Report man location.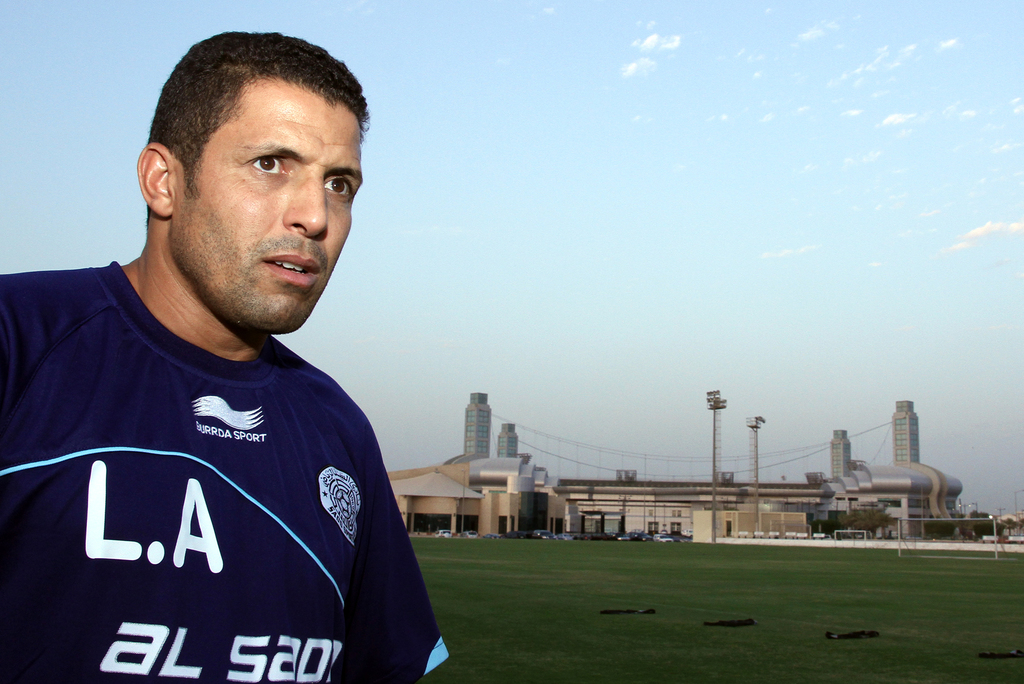
Report: x1=0 y1=35 x2=436 y2=683.
